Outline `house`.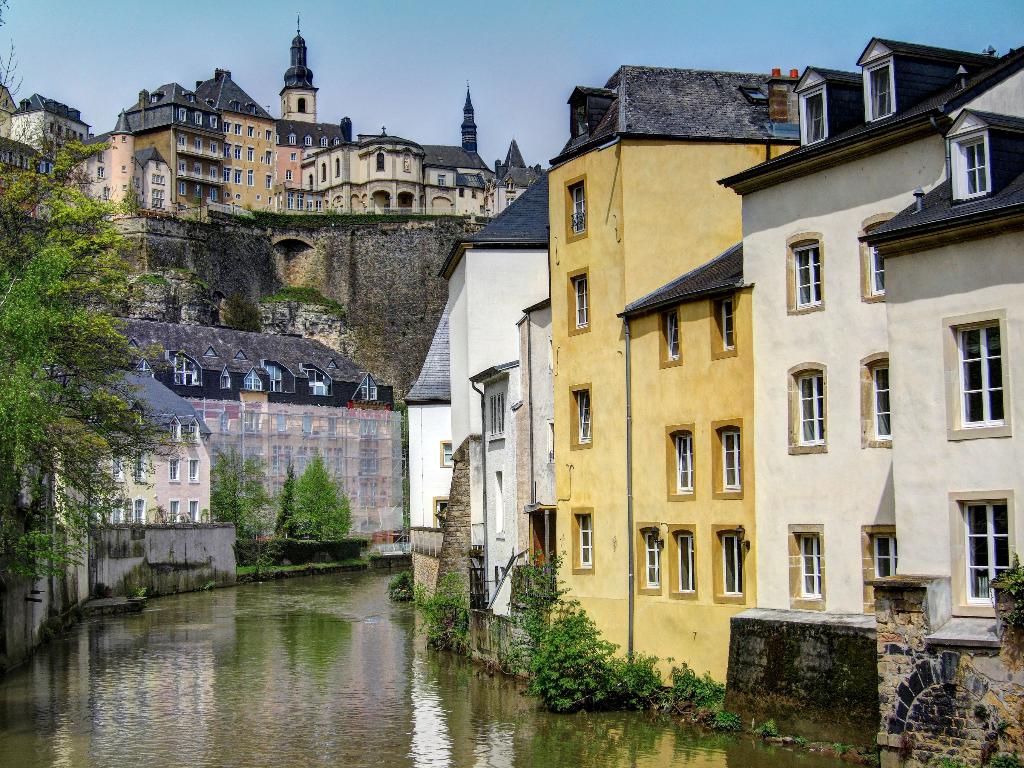
Outline: (left=420, top=105, right=495, bottom=219).
